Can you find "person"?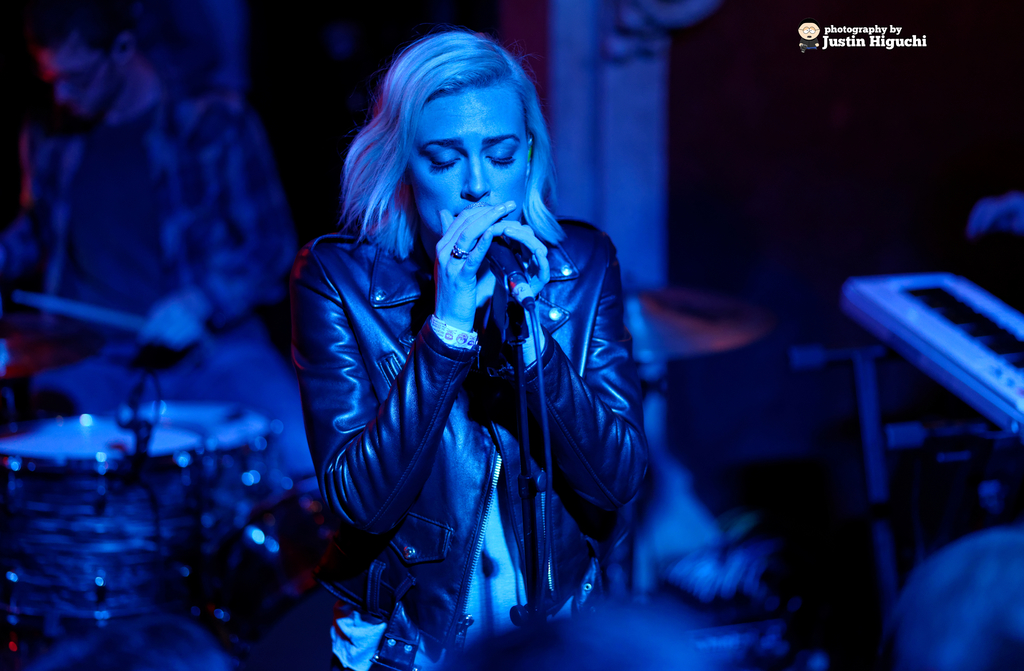
Yes, bounding box: [left=279, top=29, right=650, bottom=670].
